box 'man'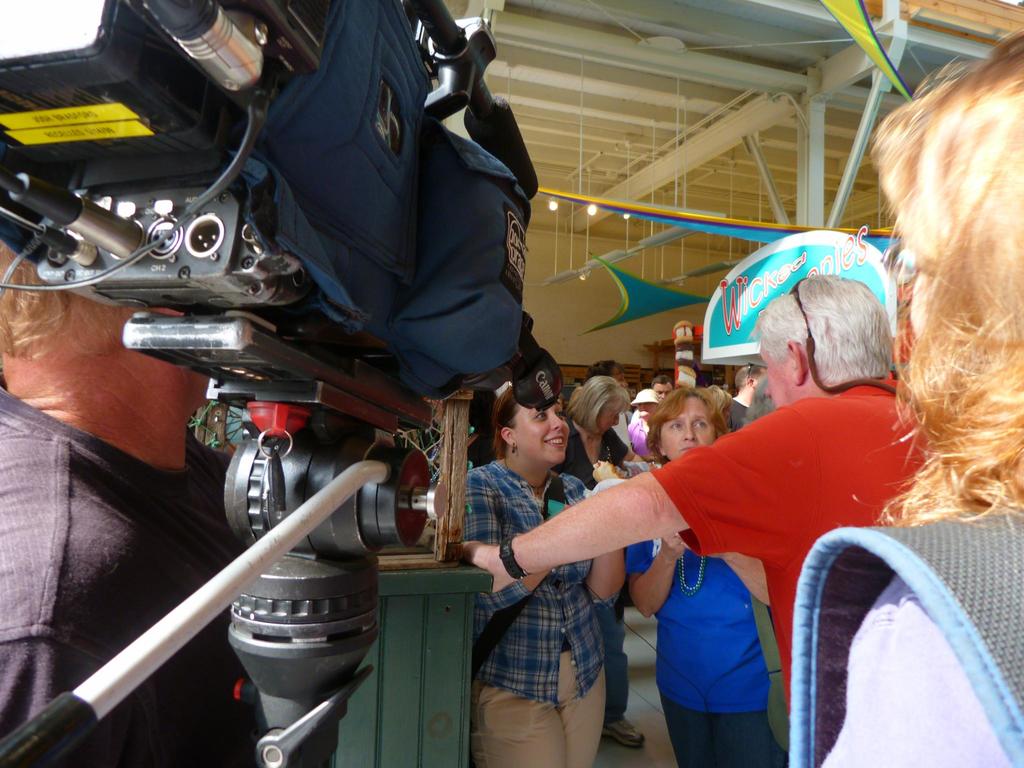
select_region(0, 237, 259, 765)
